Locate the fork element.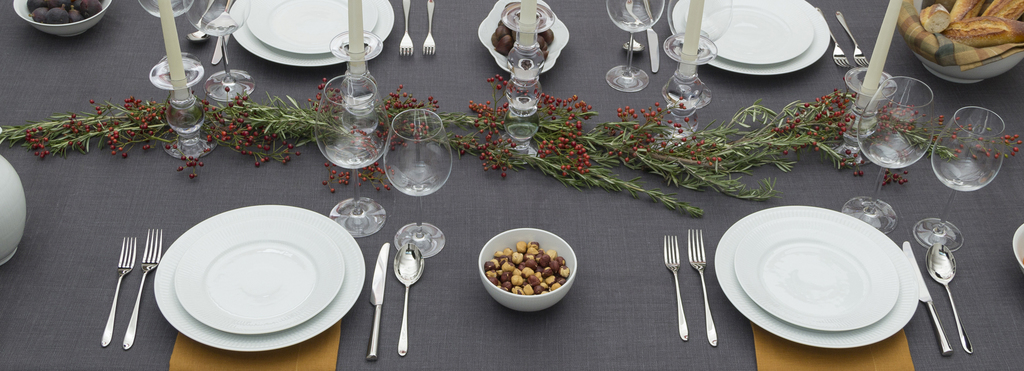
Element bbox: BBox(833, 10, 870, 66).
